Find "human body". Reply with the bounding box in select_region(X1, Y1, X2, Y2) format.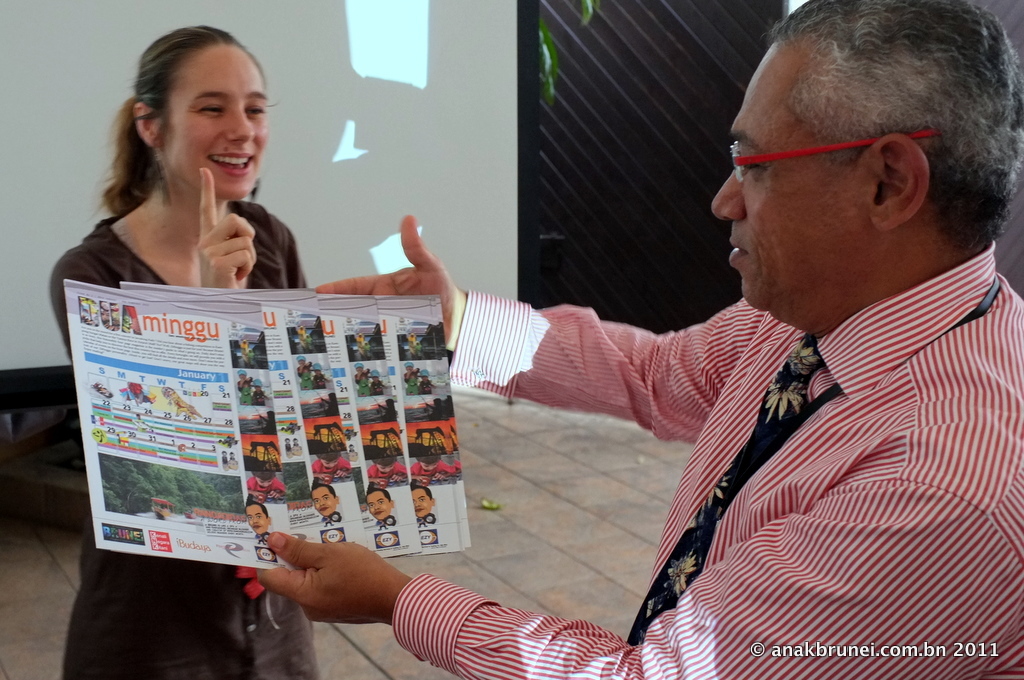
select_region(369, 369, 381, 394).
